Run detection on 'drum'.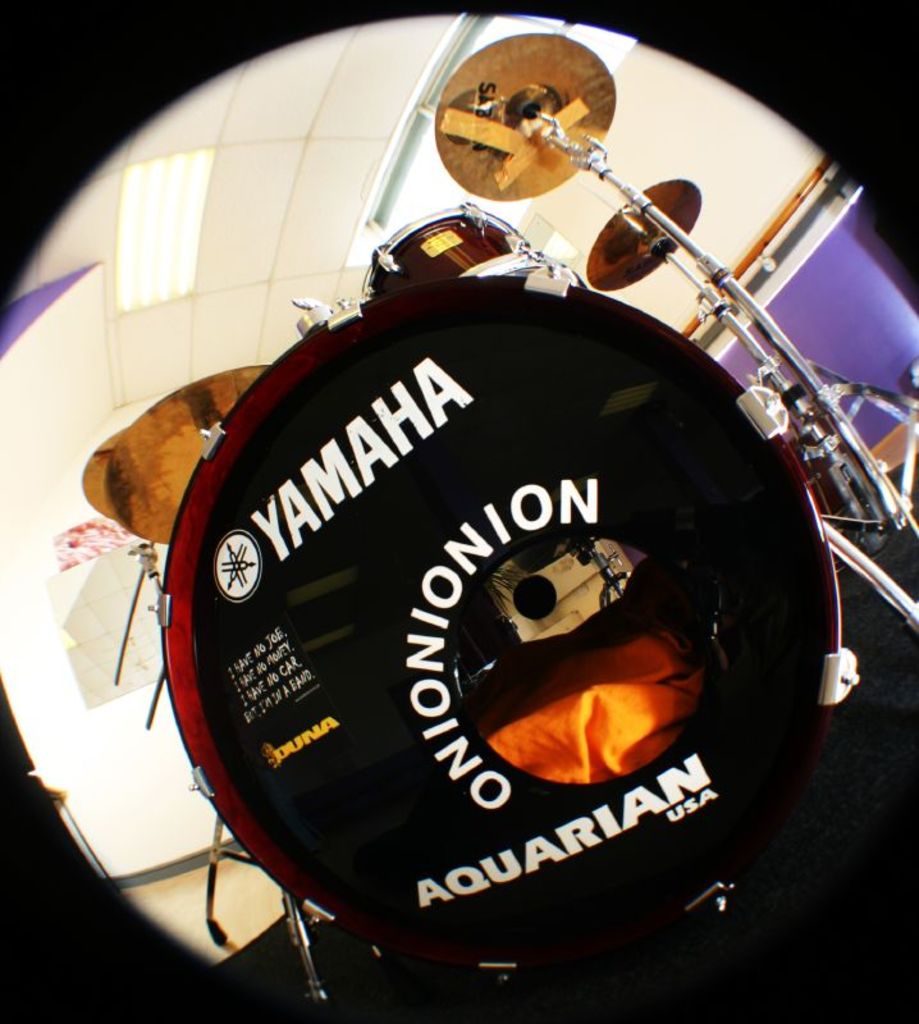
Result: (left=360, top=206, right=550, bottom=301).
